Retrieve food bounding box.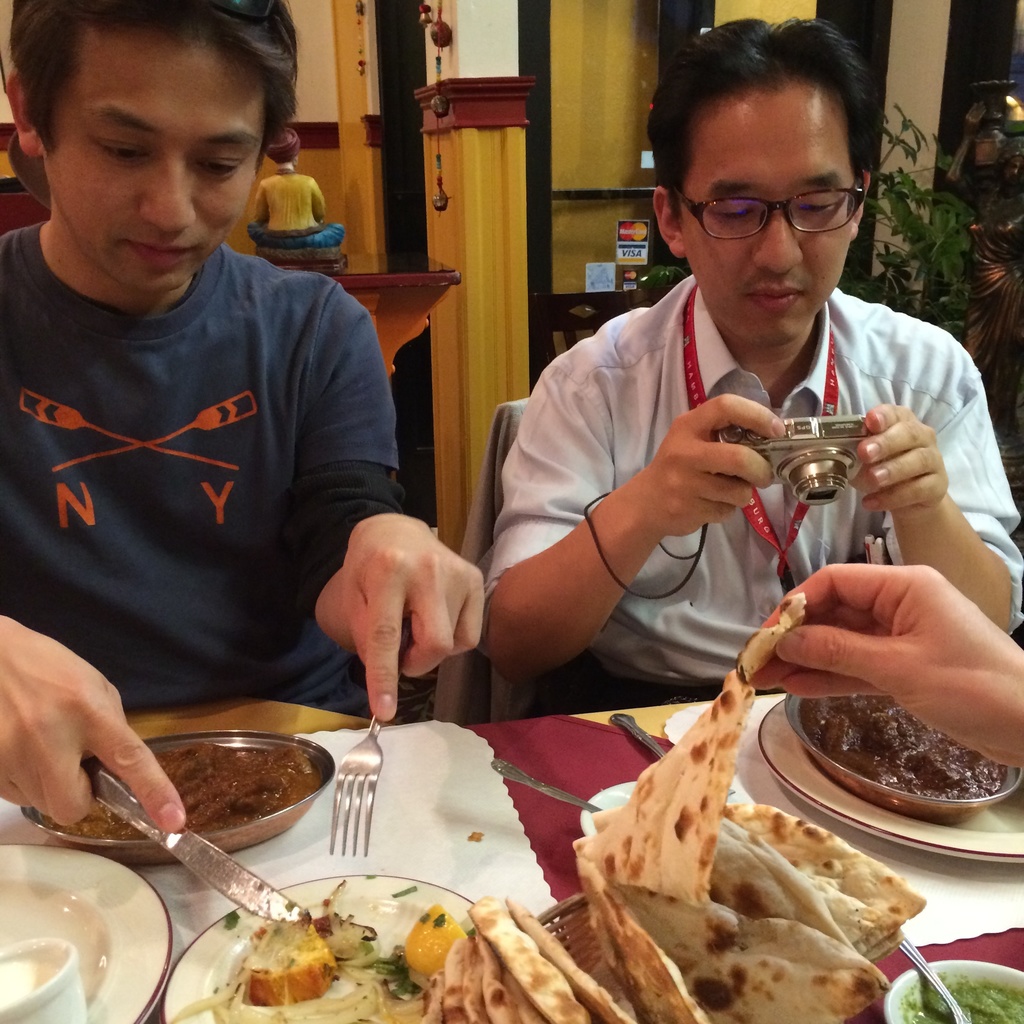
Bounding box: bbox=[907, 968, 1023, 1023].
